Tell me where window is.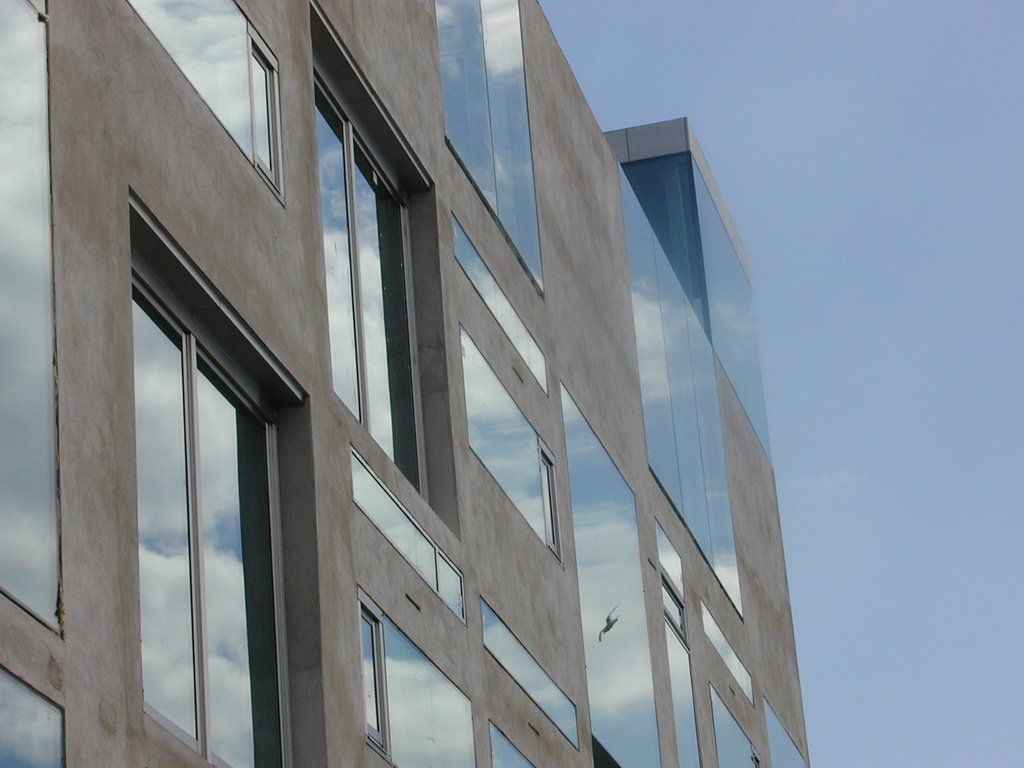
window is at {"left": 123, "top": 0, "right": 276, "bottom": 189}.
